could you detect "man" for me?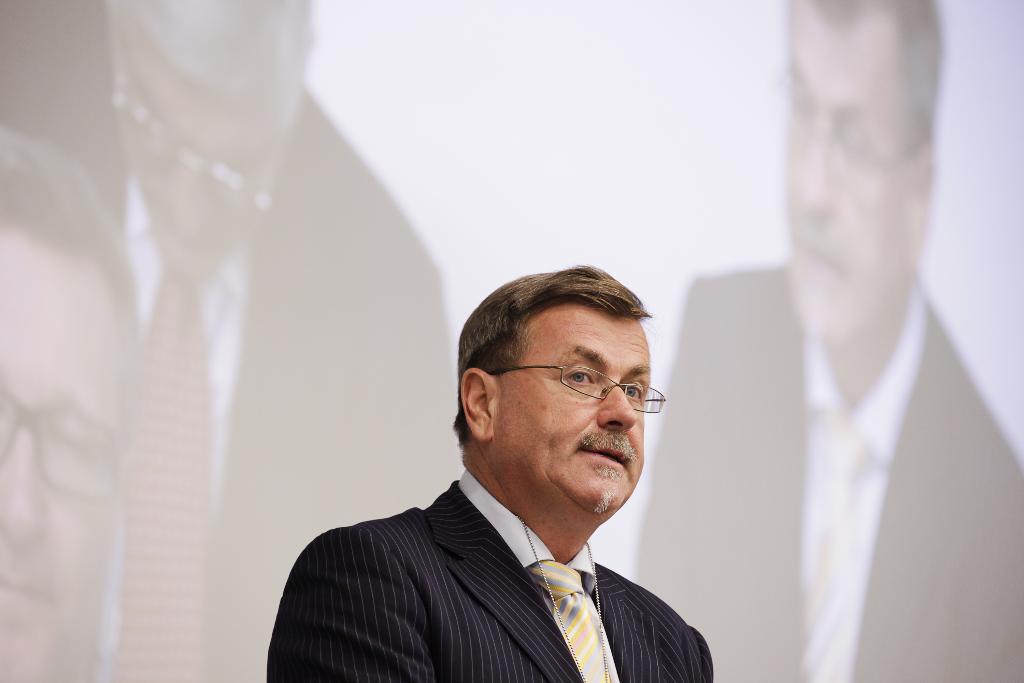
Detection result: 636,0,1023,682.
